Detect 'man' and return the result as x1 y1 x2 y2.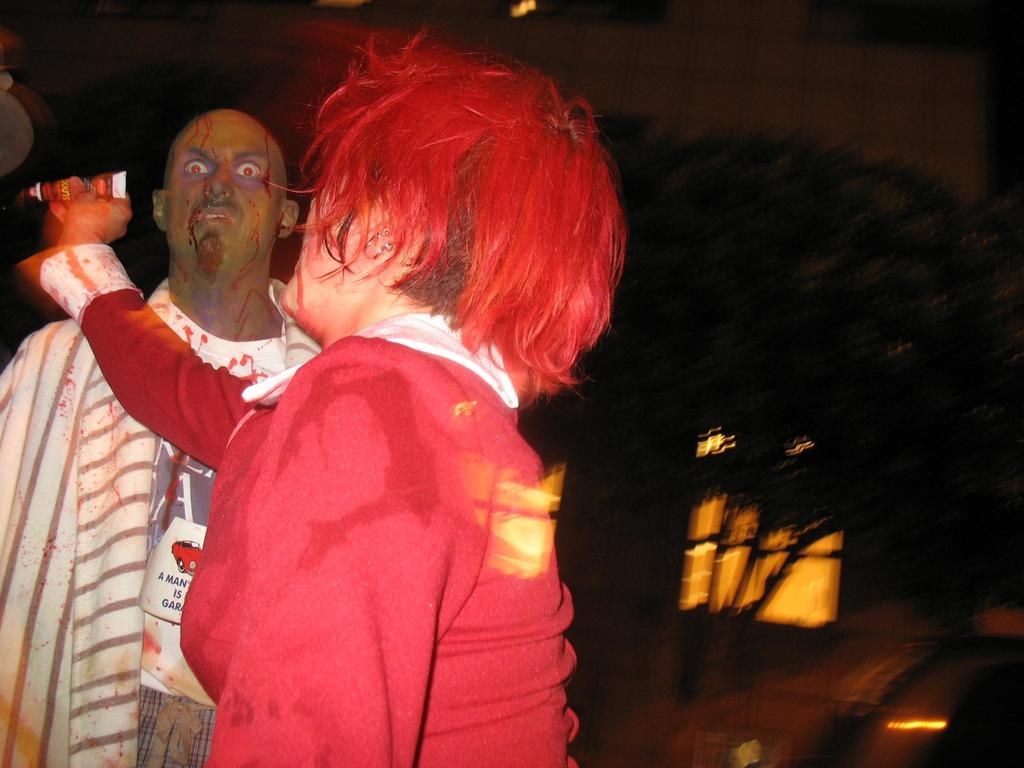
0 111 322 767.
